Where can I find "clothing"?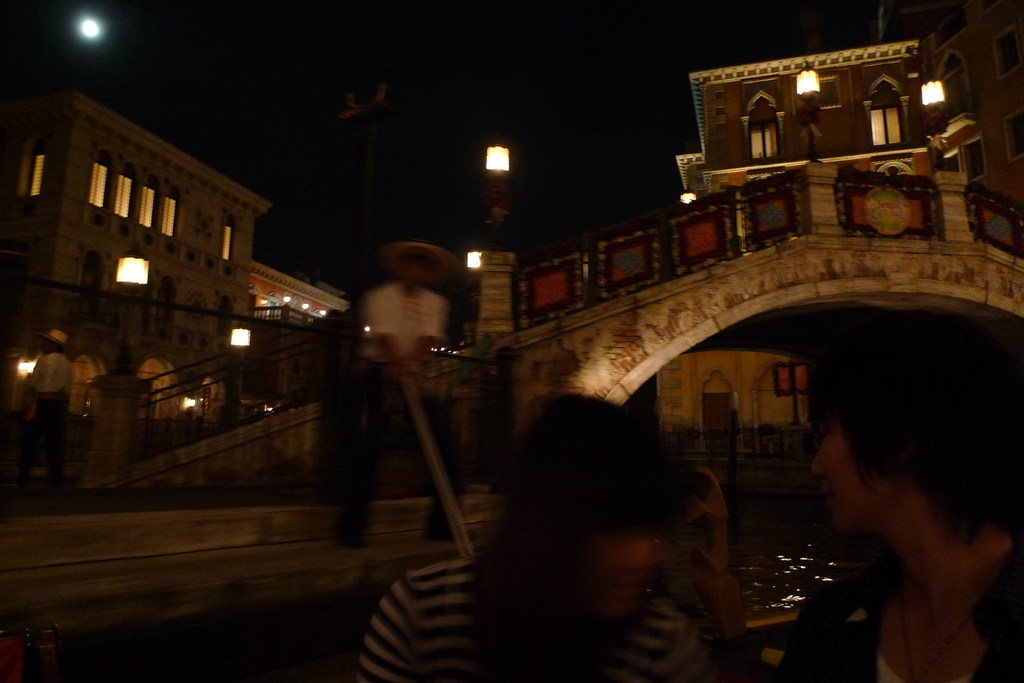
You can find it at bbox=[351, 534, 701, 682].
